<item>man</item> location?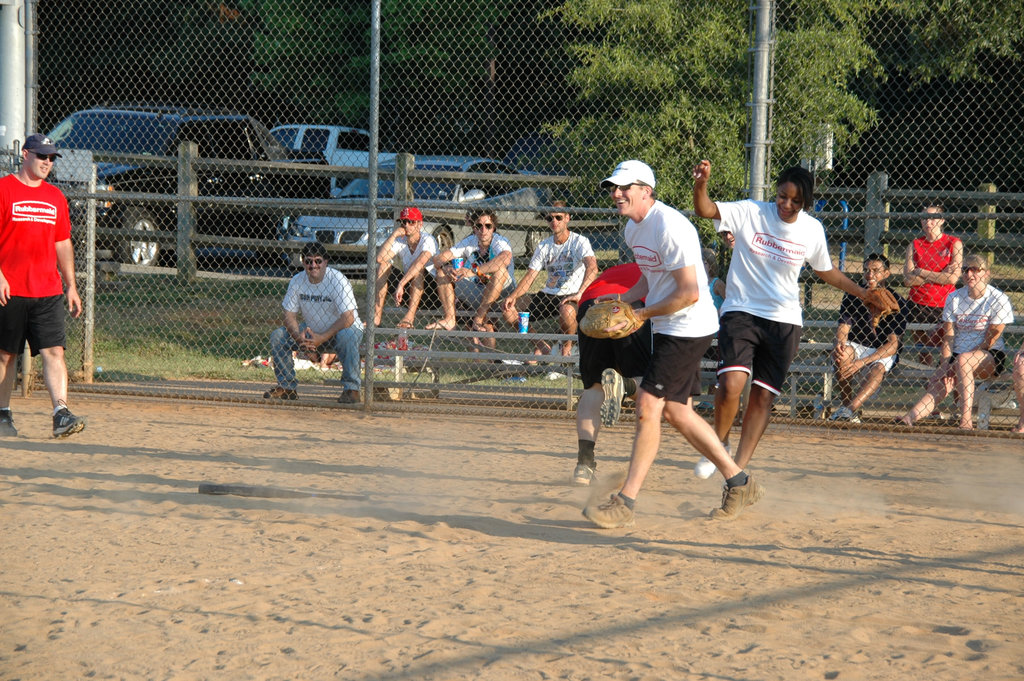
[left=595, top=166, right=761, bottom=523]
